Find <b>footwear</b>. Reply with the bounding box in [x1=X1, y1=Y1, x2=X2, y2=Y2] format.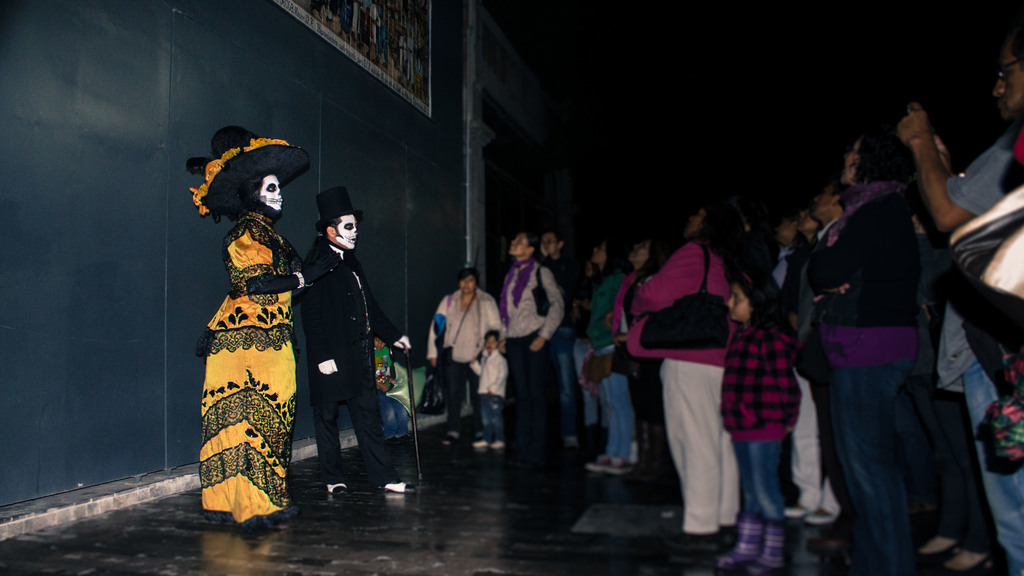
[x1=379, y1=476, x2=414, y2=493].
